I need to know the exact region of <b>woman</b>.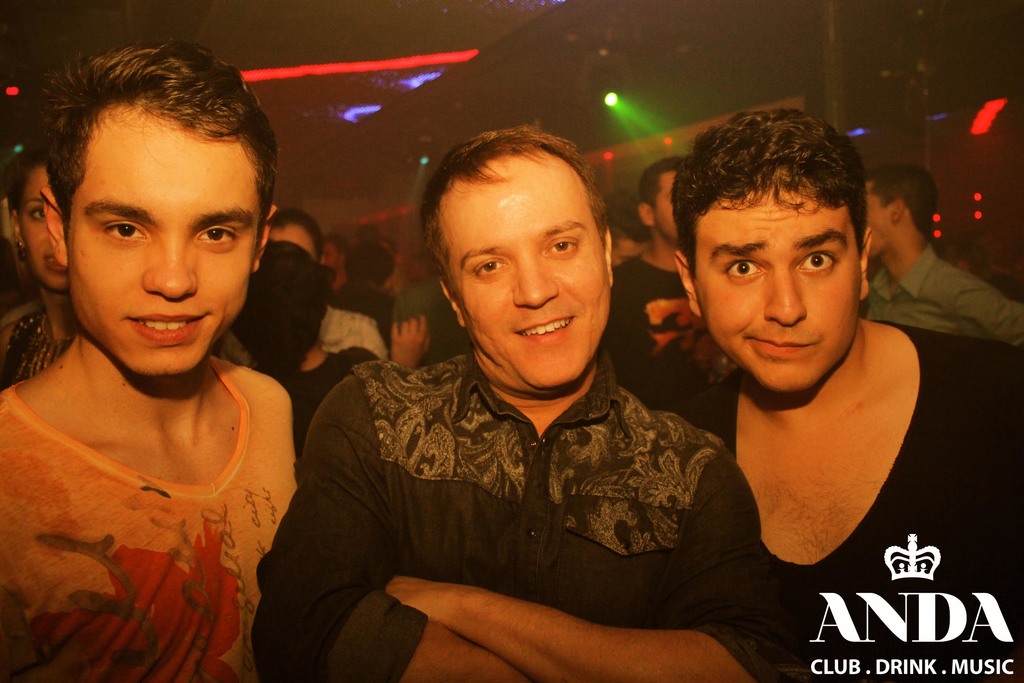
Region: (0,153,85,395).
